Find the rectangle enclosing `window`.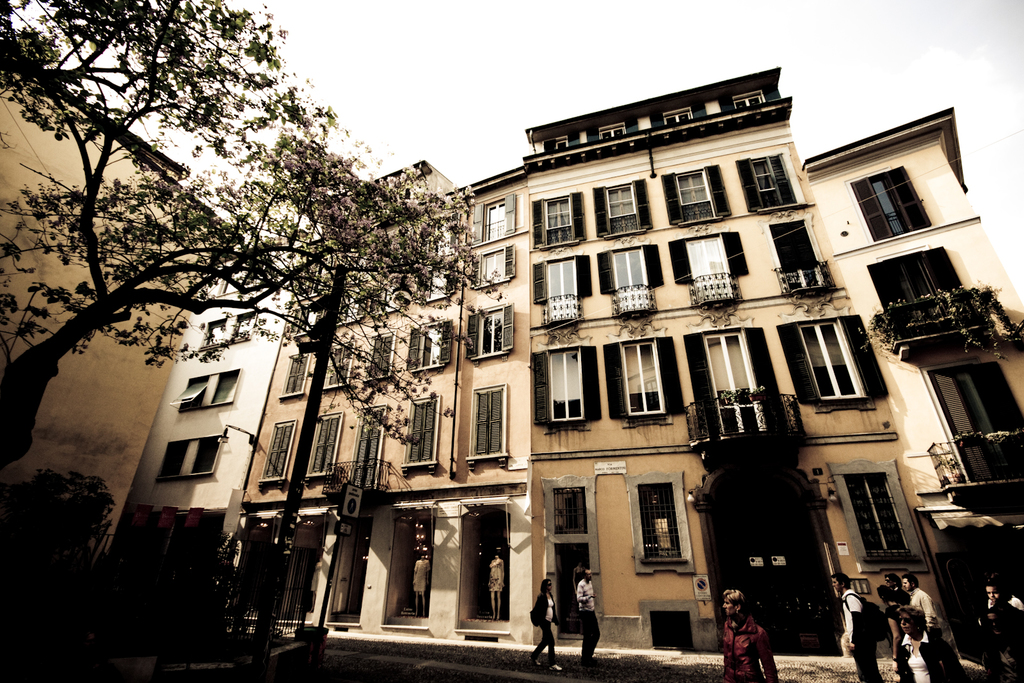
BBox(698, 323, 774, 445).
